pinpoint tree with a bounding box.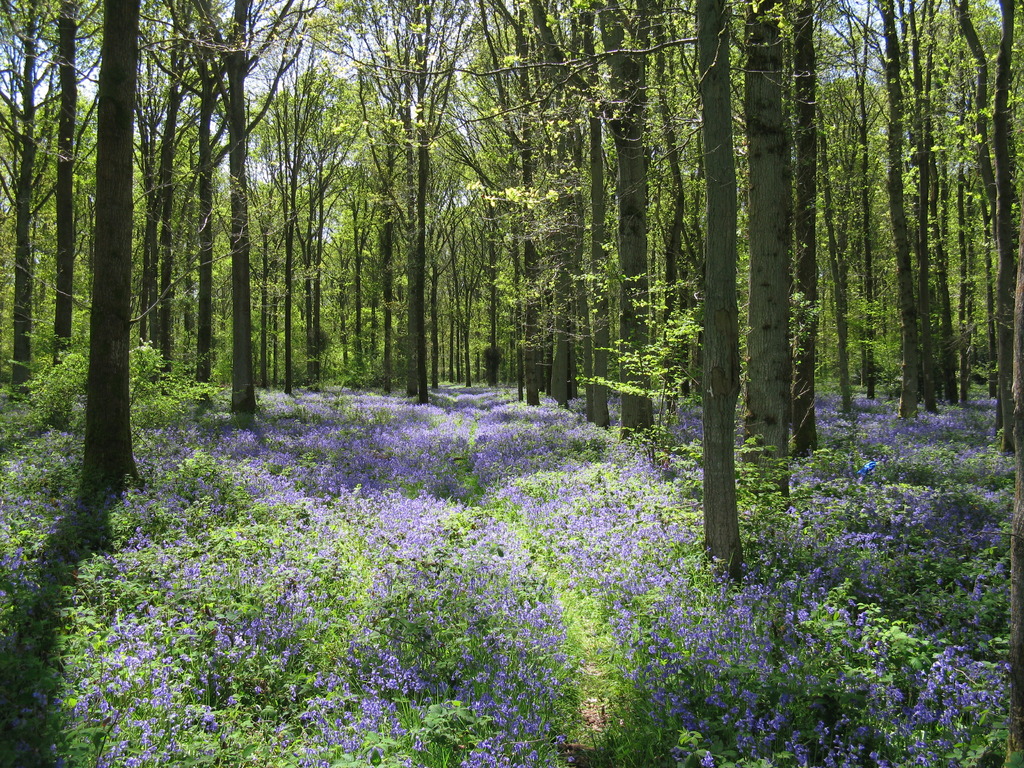
detection(47, 2, 109, 356).
